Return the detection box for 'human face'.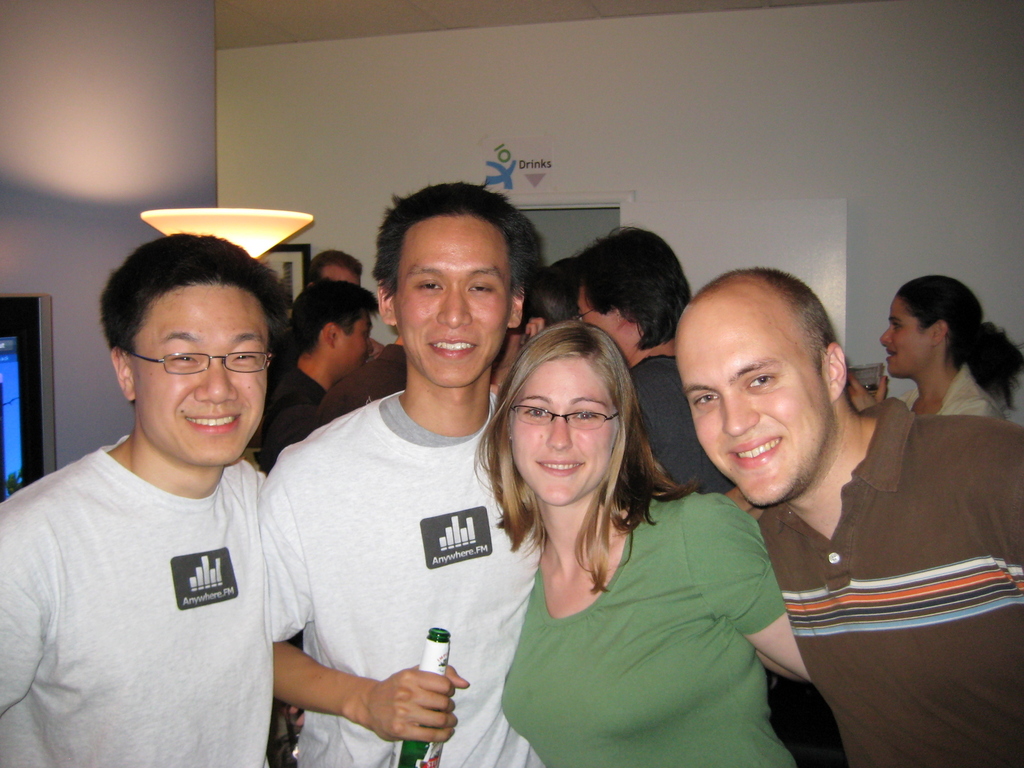
<box>397,212,508,389</box>.
